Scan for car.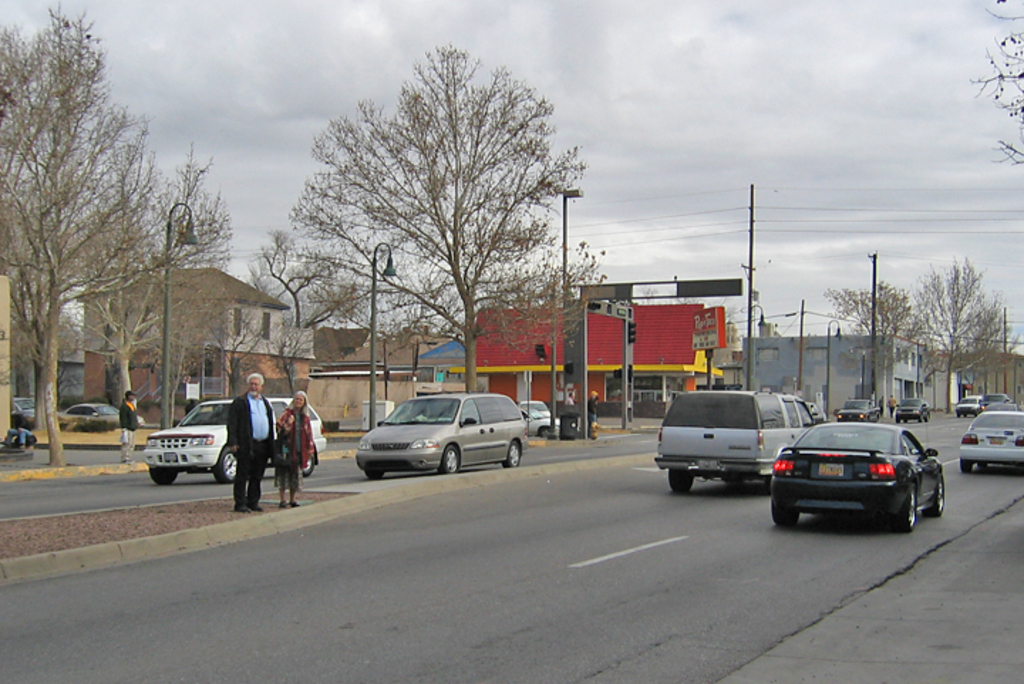
Scan result: <box>959,394,984,417</box>.
